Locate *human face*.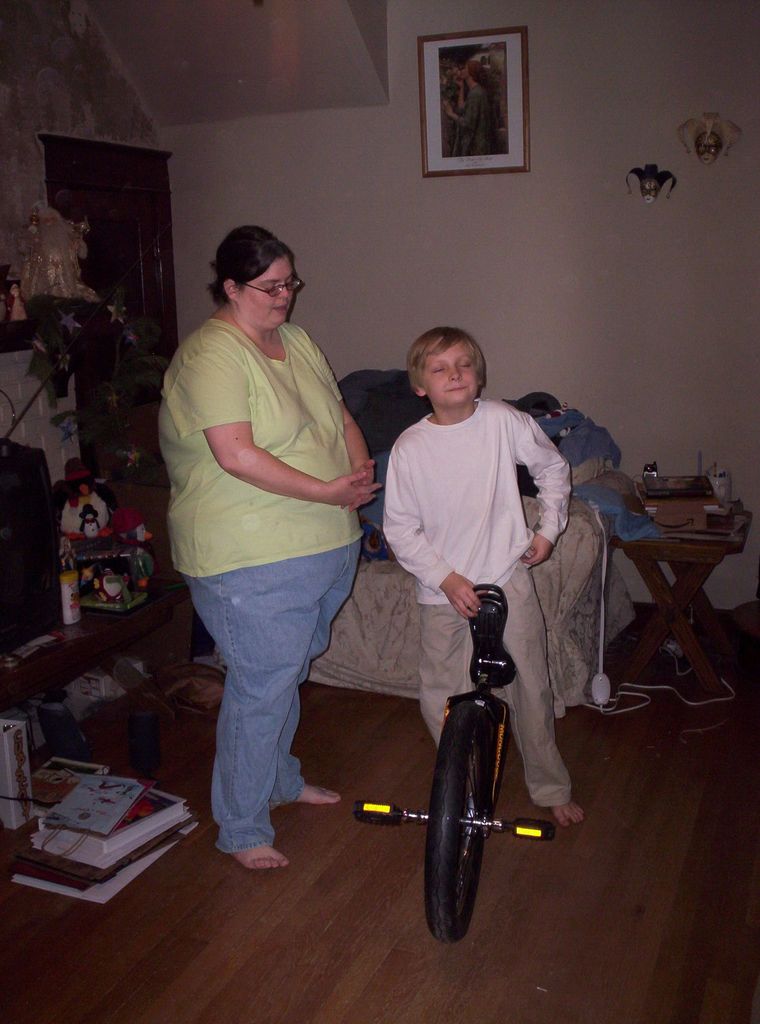
Bounding box: [414, 335, 479, 404].
